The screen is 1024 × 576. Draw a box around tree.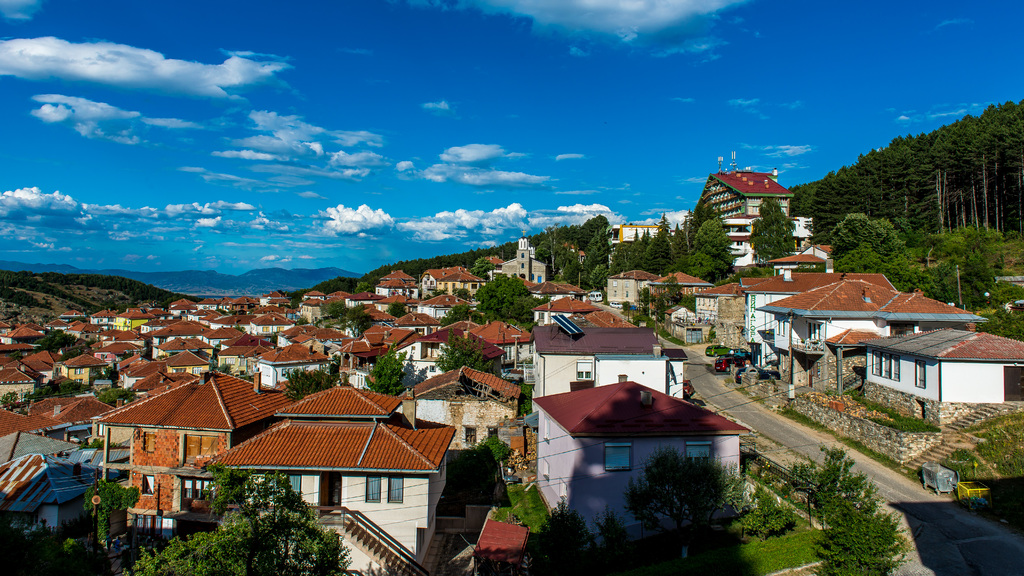
[left=977, top=308, right=1023, bottom=343].
